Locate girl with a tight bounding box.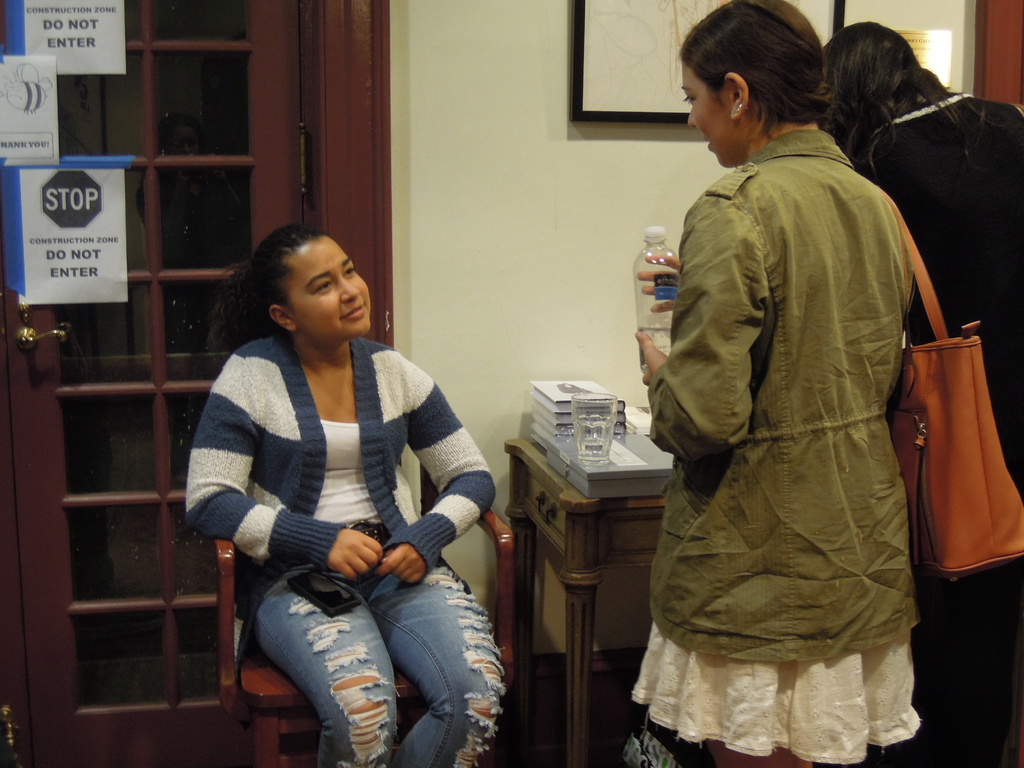
(185, 225, 495, 767).
